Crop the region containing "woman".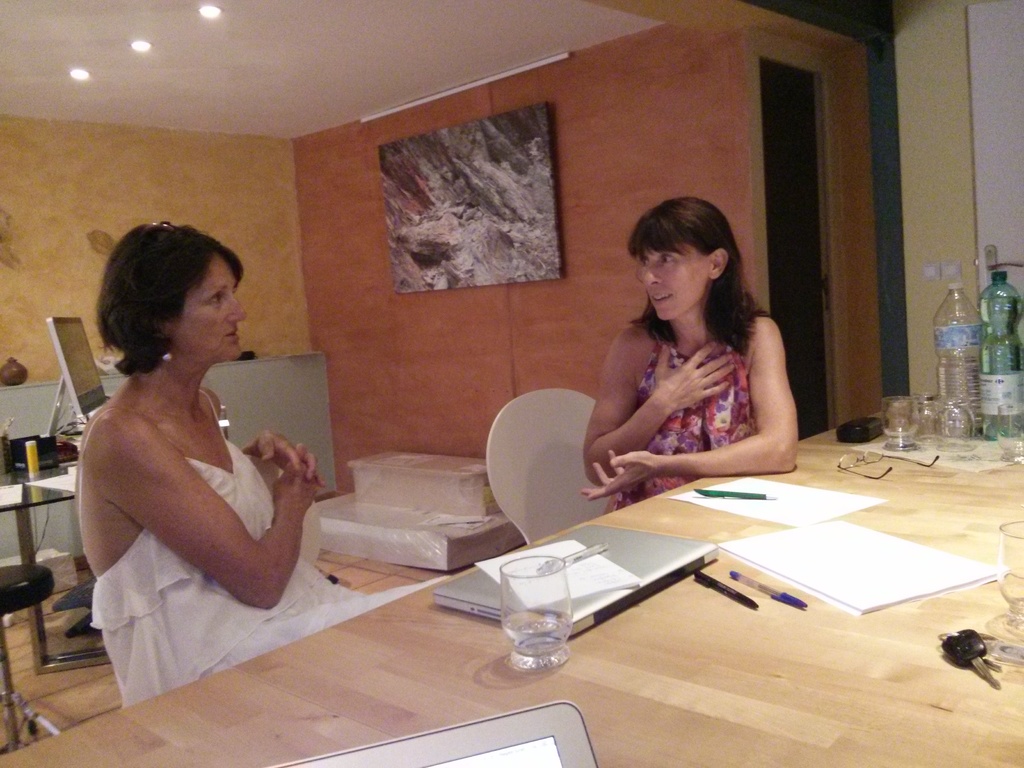
Crop region: <box>78,220,454,712</box>.
